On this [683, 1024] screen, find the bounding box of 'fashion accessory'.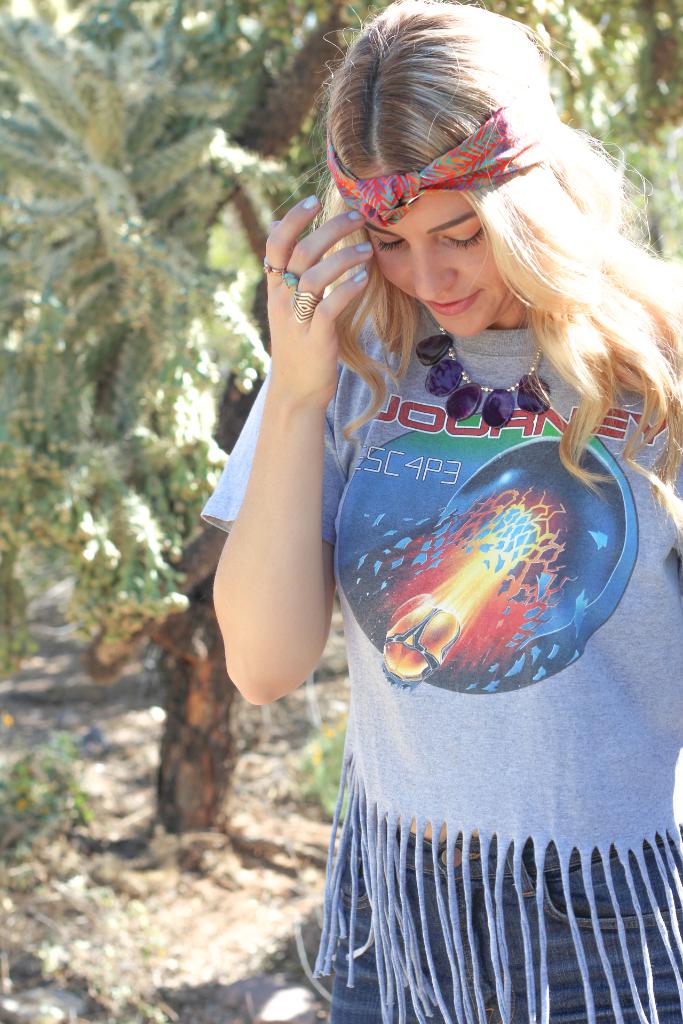
Bounding box: (x1=416, y1=334, x2=557, y2=425).
